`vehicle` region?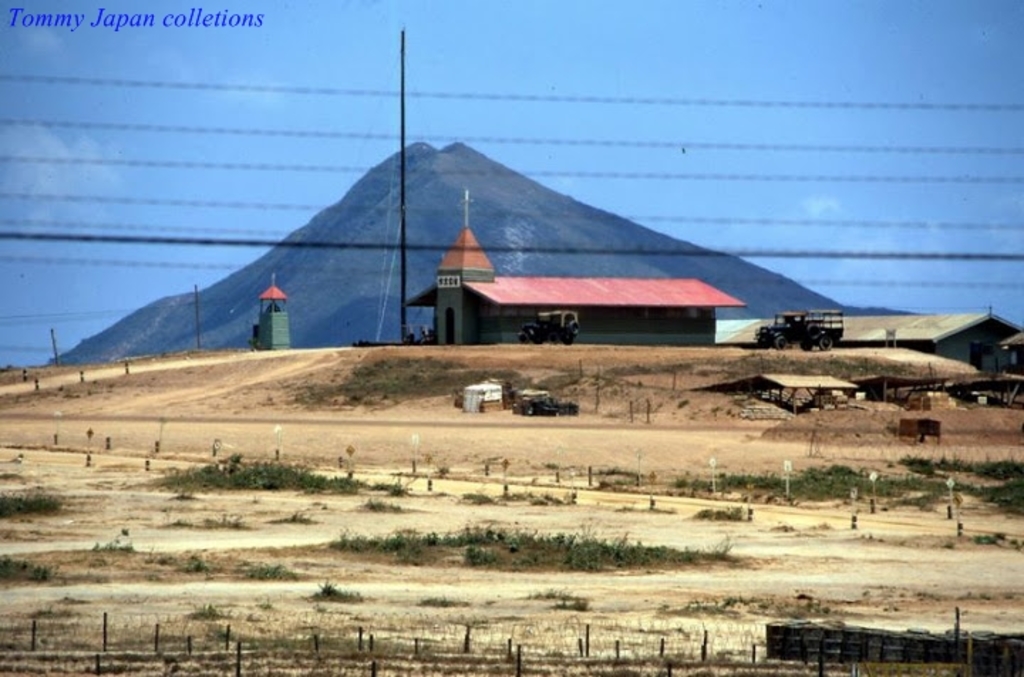
752,310,843,351
